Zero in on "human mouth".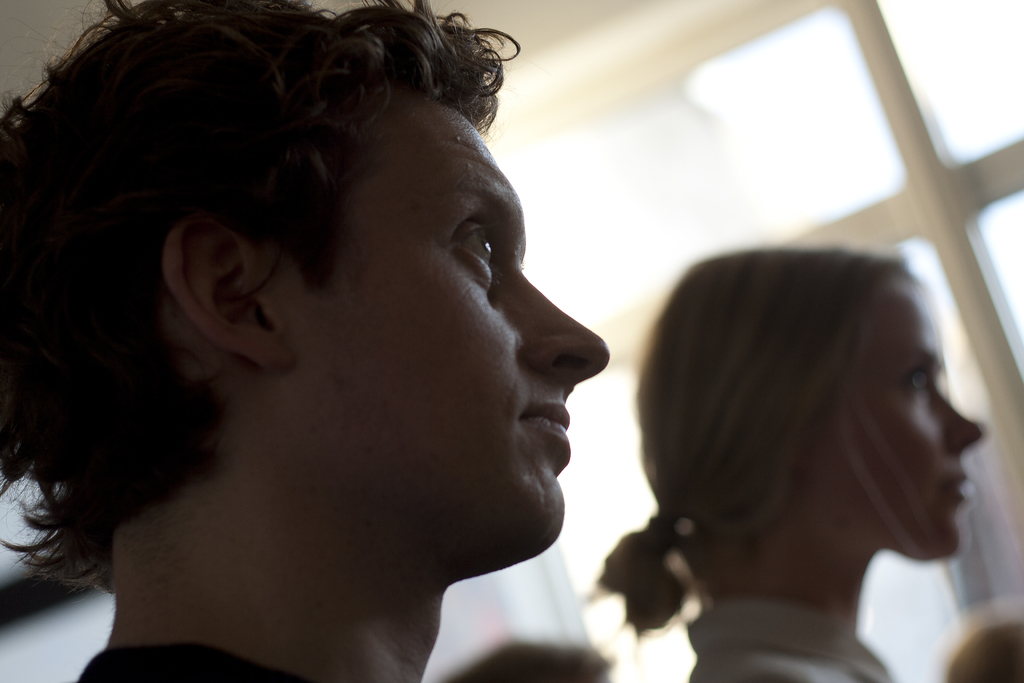
Zeroed in: bbox=[523, 397, 572, 454].
